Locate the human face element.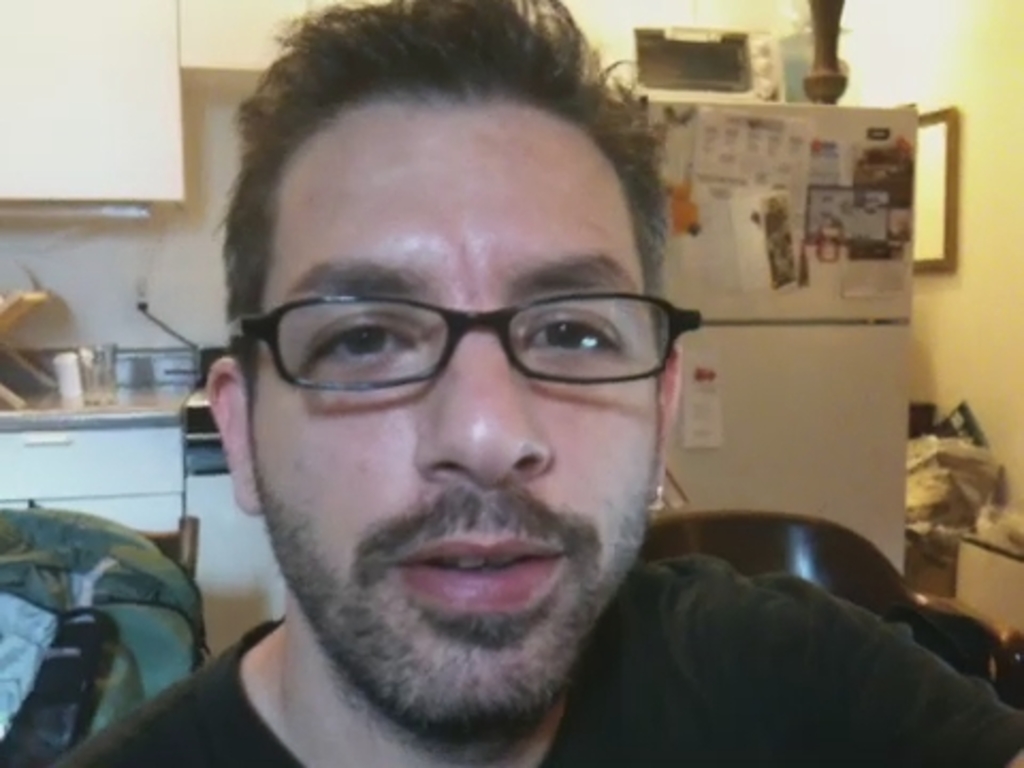
Element bbox: (left=252, top=79, right=676, bottom=719).
